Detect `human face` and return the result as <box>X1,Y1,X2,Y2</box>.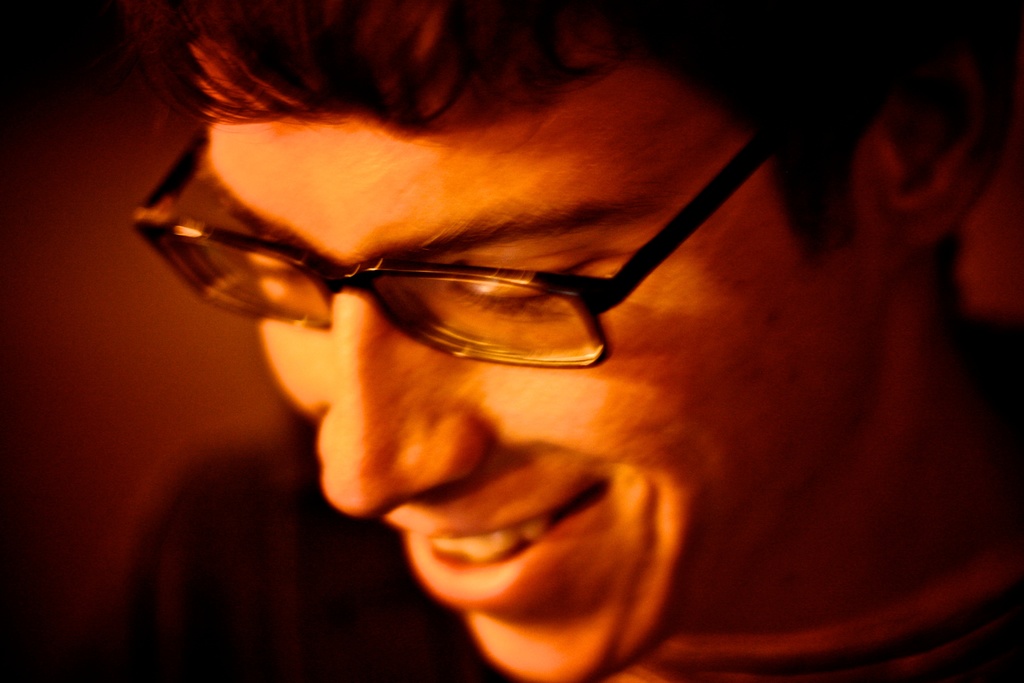
<box>211,66,893,682</box>.
